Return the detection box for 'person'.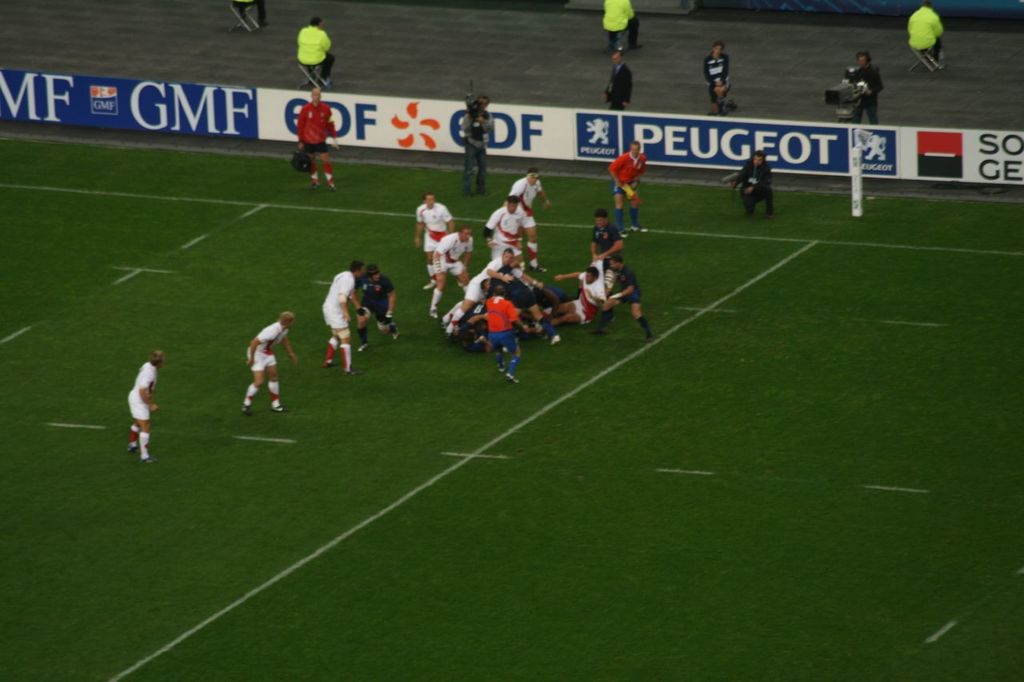
region(296, 16, 340, 95).
